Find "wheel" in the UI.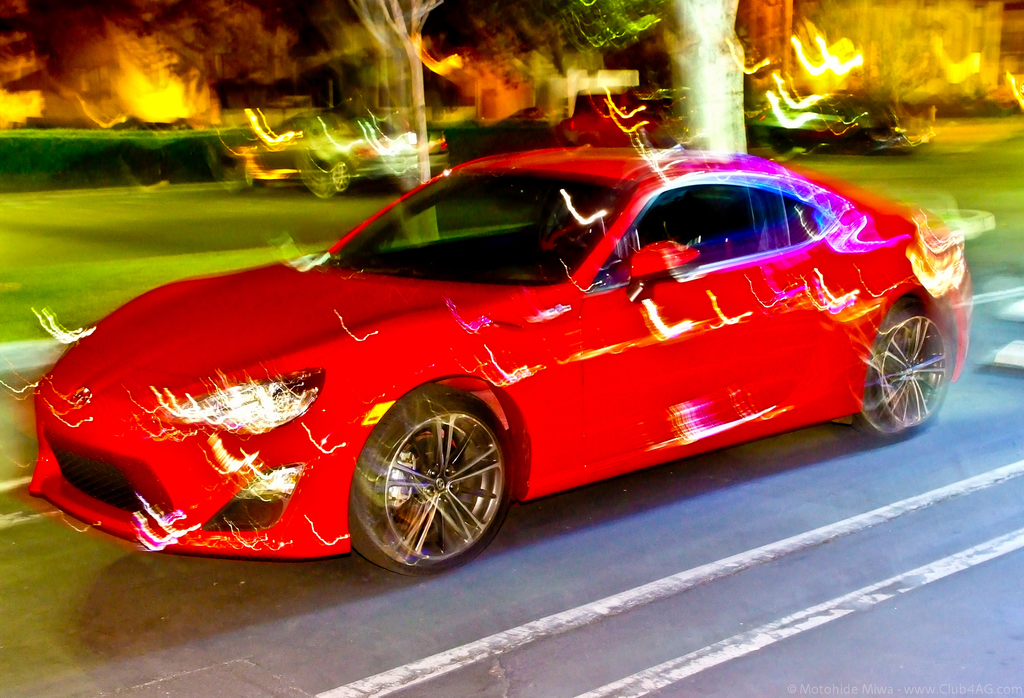
UI element at BBox(331, 160, 352, 194).
